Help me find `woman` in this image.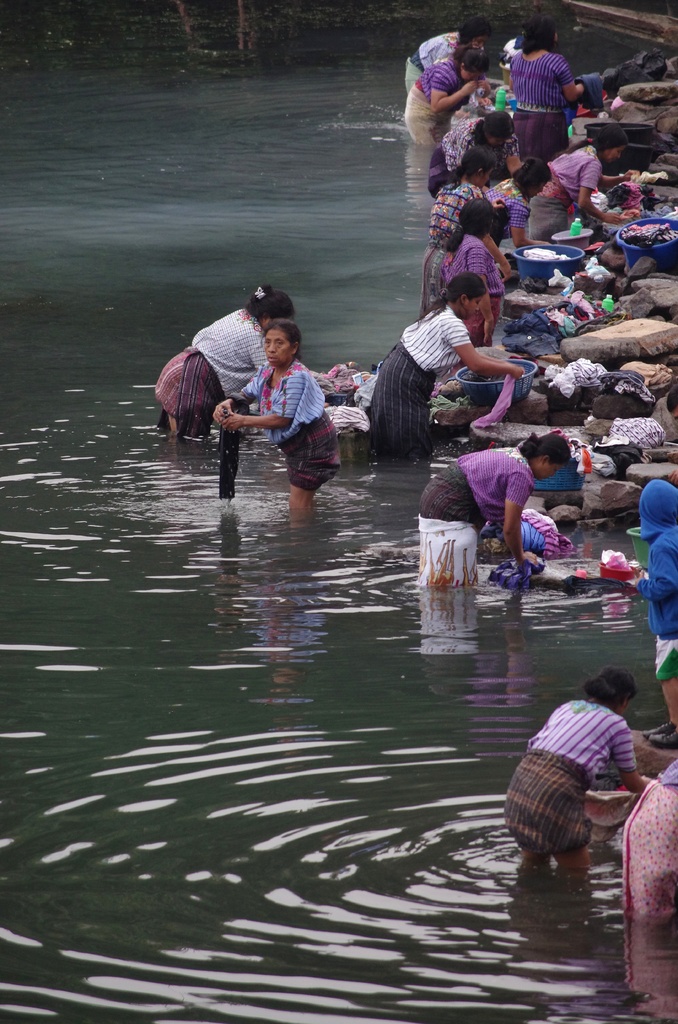
Found it: crop(499, 665, 650, 877).
